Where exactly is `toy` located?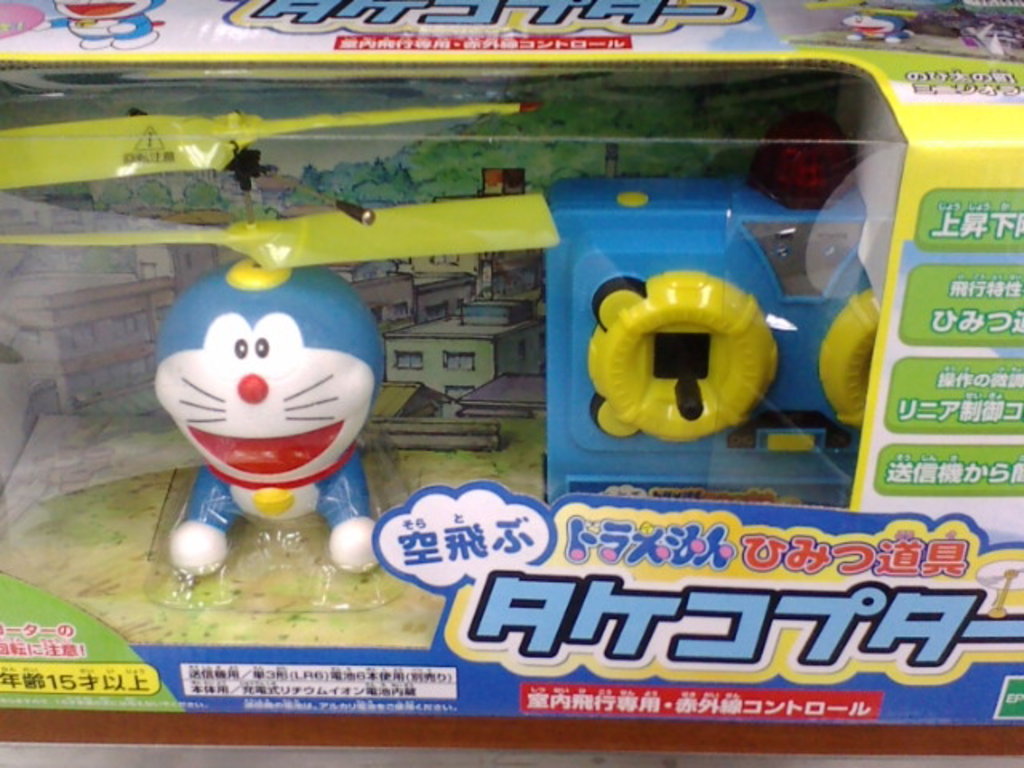
Its bounding box is 0/91/574/606.
